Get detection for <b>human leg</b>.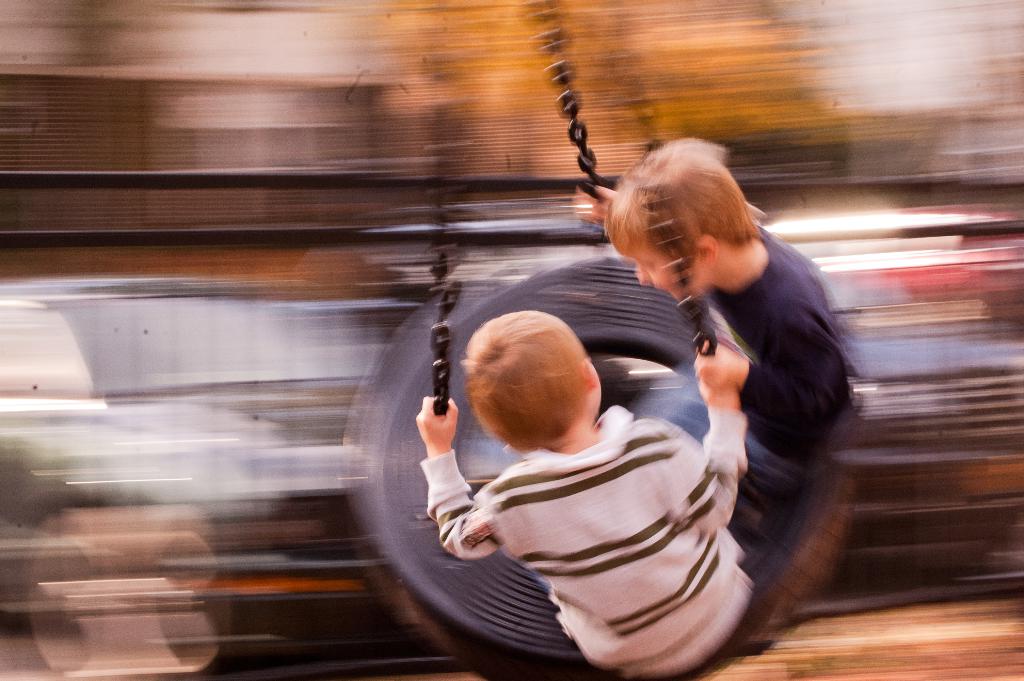
Detection: [x1=726, y1=418, x2=820, y2=561].
